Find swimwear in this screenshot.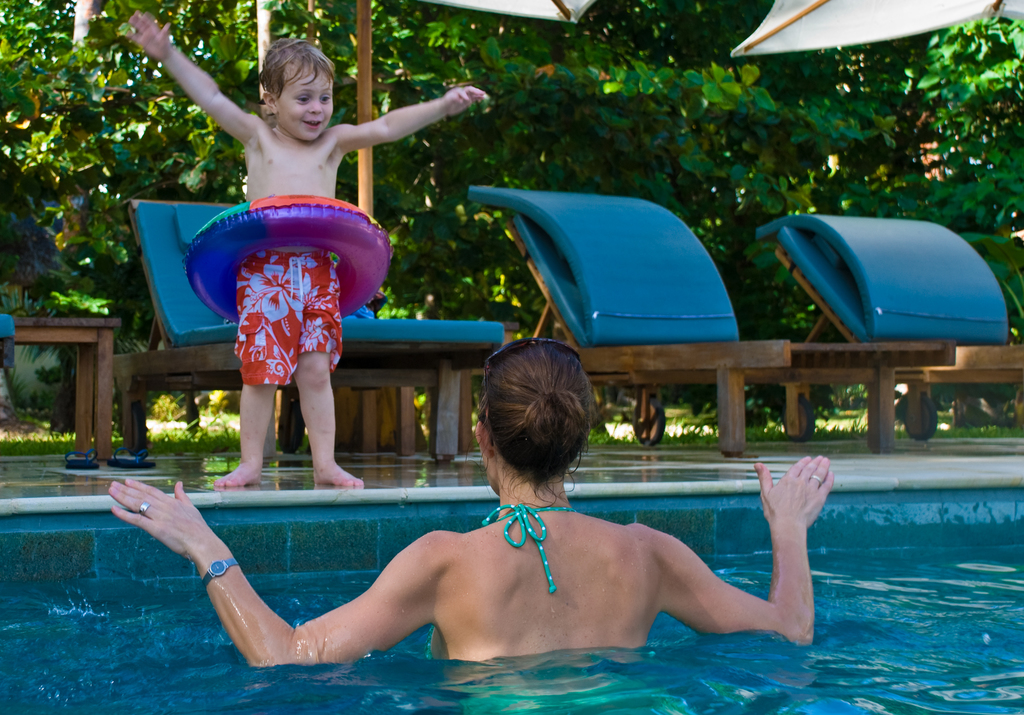
The bounding box for swimwear is 232:245:351:388.
